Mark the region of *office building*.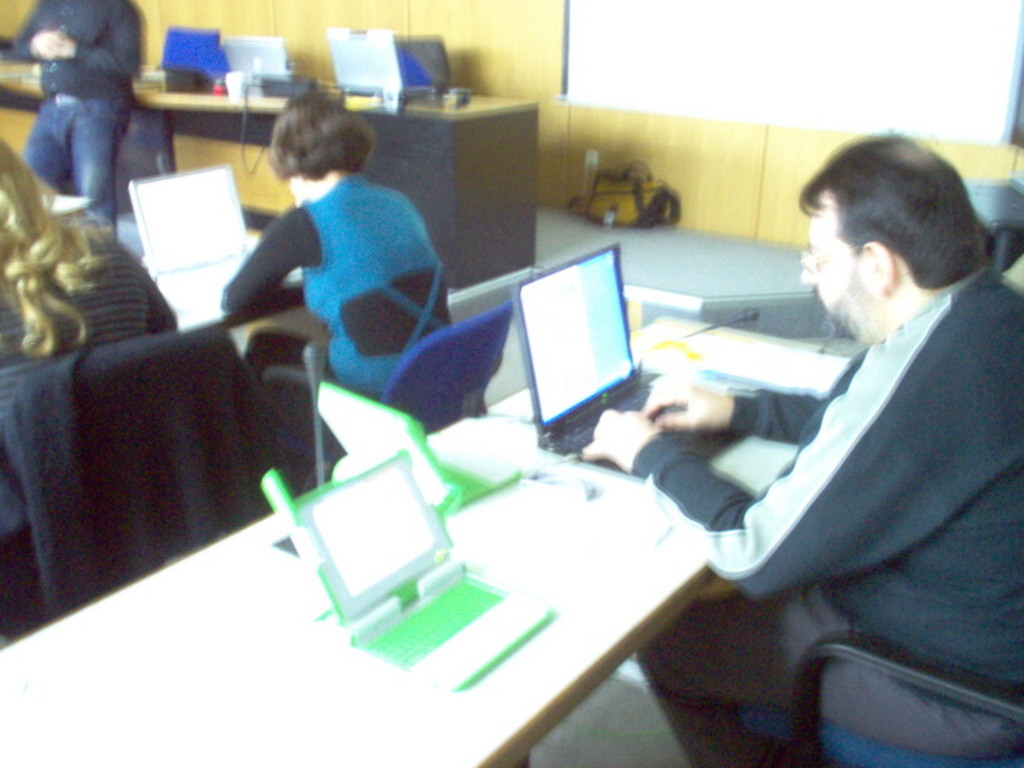
Region: box=[0, 0, 1023, 767].
